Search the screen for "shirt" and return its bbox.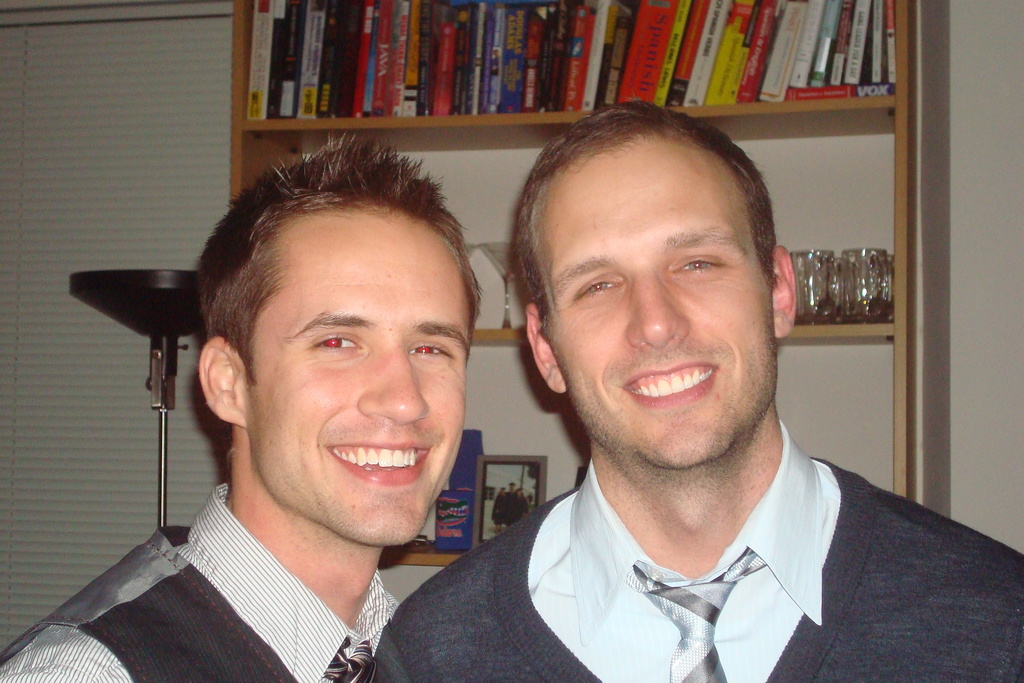
Found: crop(0, 479, 401, 680).
